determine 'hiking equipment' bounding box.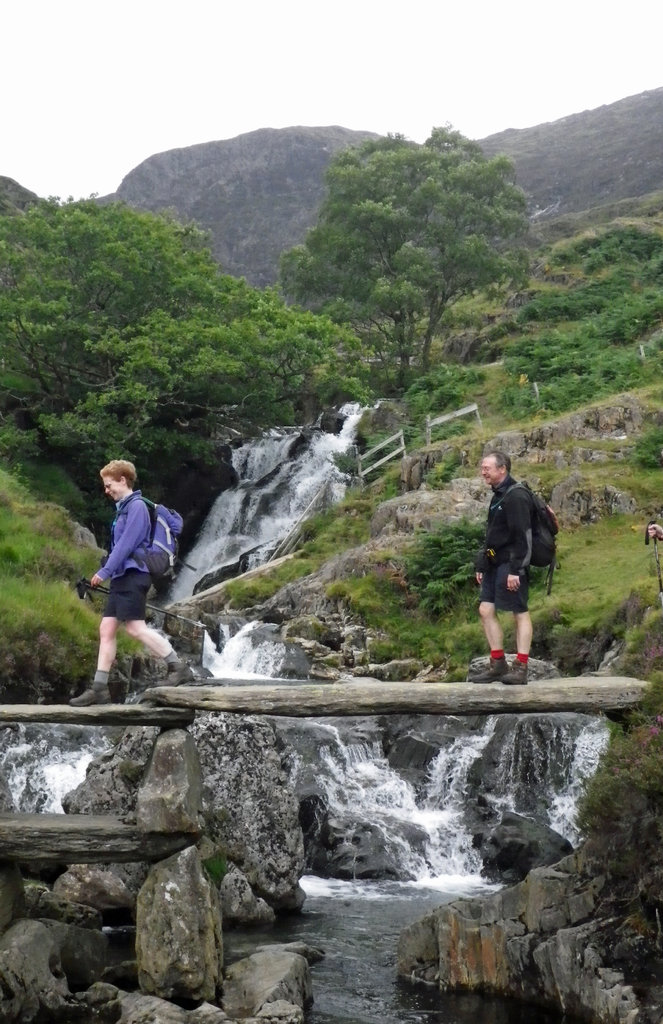
Determined: 490, 470, 565, 598.
